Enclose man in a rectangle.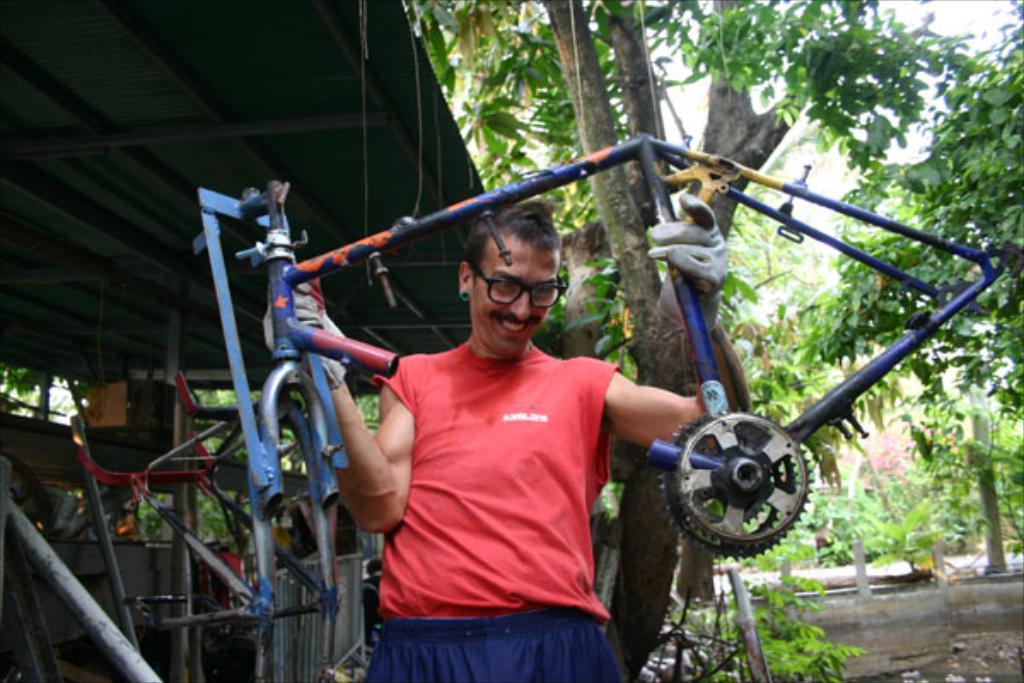
pyautogui.locateOnScreen(316, 190, 688, 678).
